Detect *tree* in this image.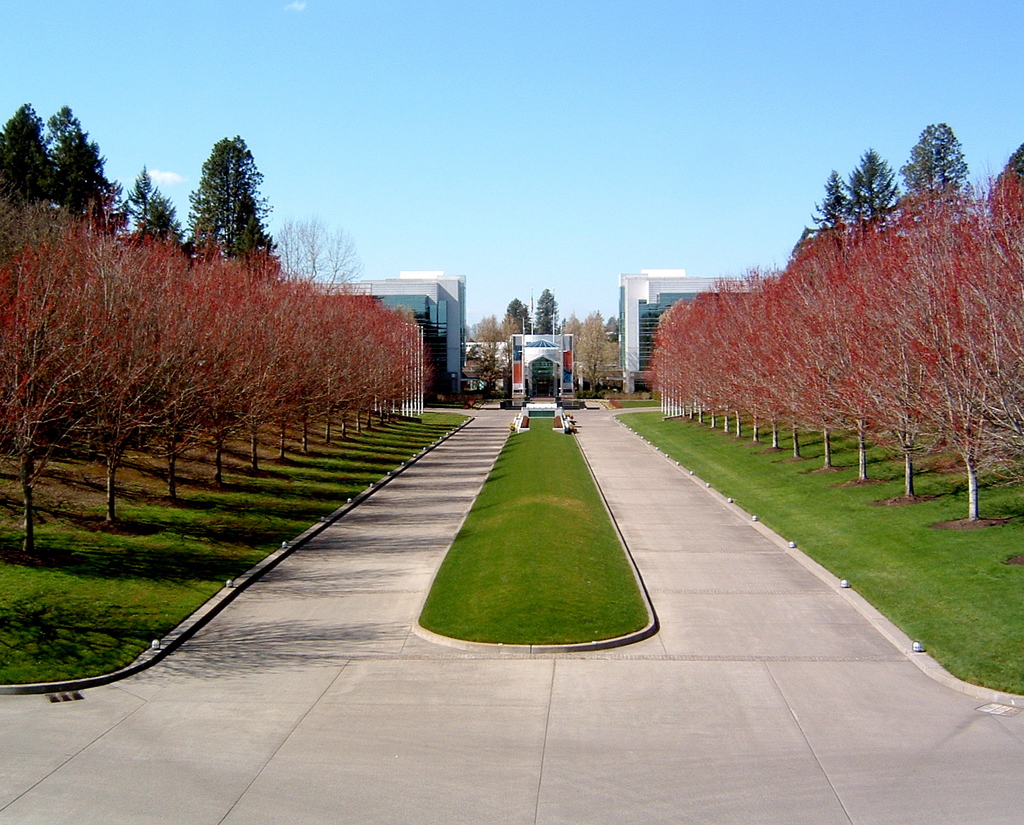
Detection: [x1=532, y1=283, x2=561, y2=330].
